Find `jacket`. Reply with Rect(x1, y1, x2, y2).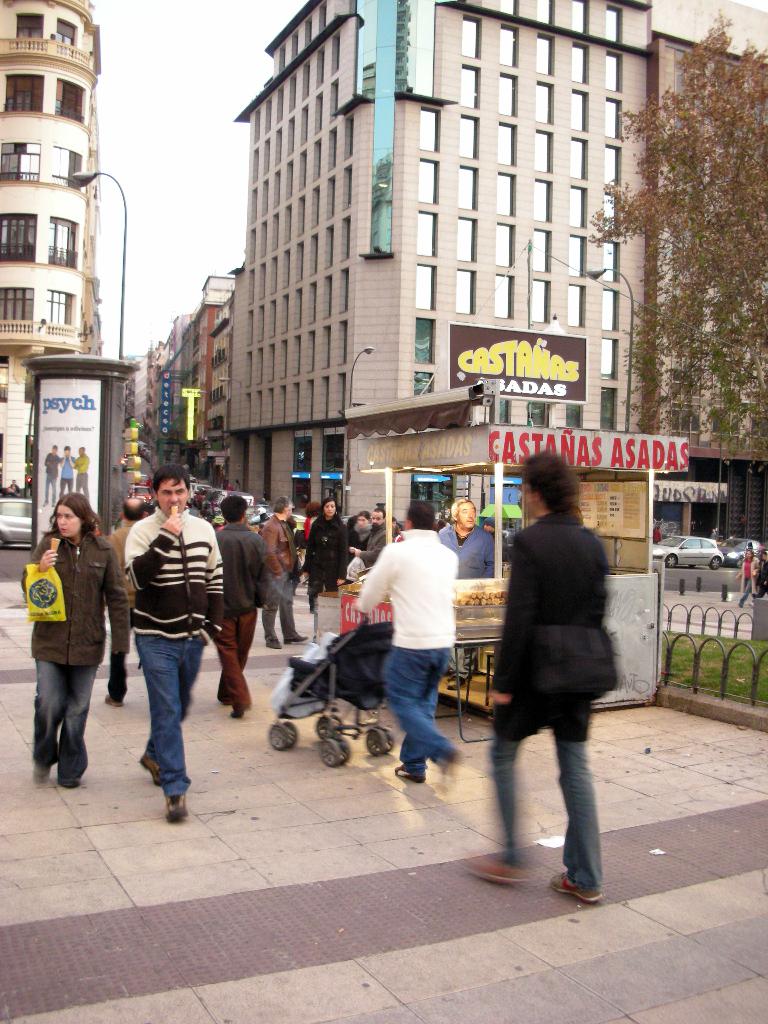
Rect(23, 531, 128, 665).
